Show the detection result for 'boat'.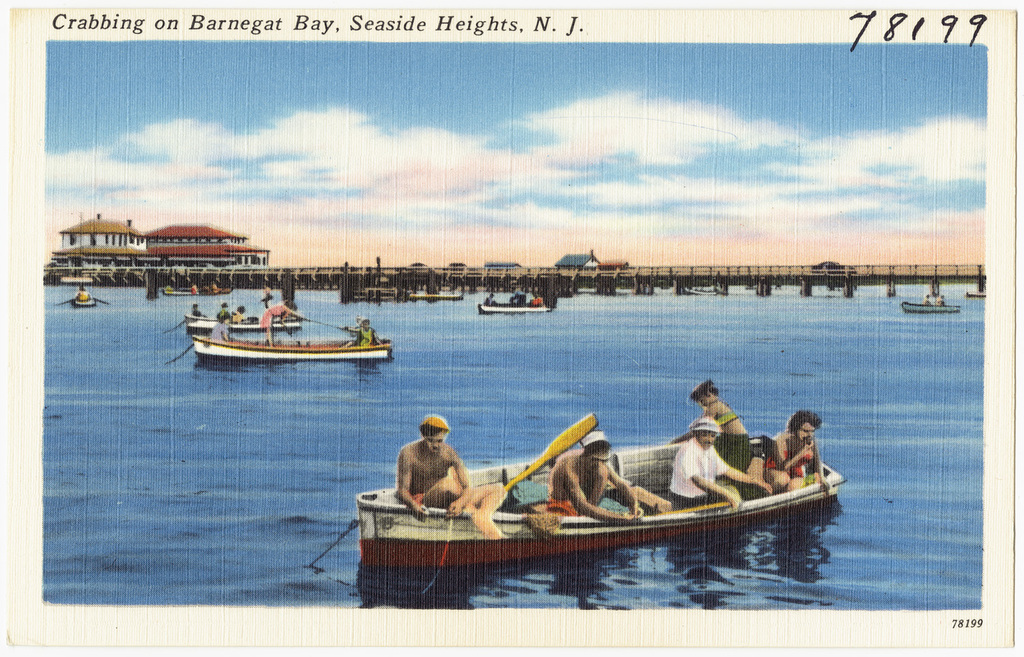
[146,278,230,294].
